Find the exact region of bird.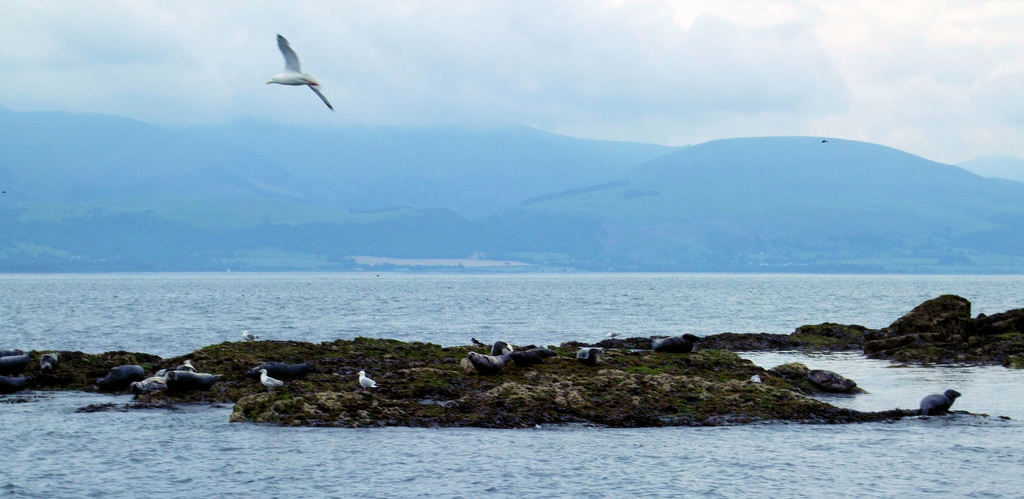
Exact region: [x1=257, y1=31, x2=331, y2=107].
